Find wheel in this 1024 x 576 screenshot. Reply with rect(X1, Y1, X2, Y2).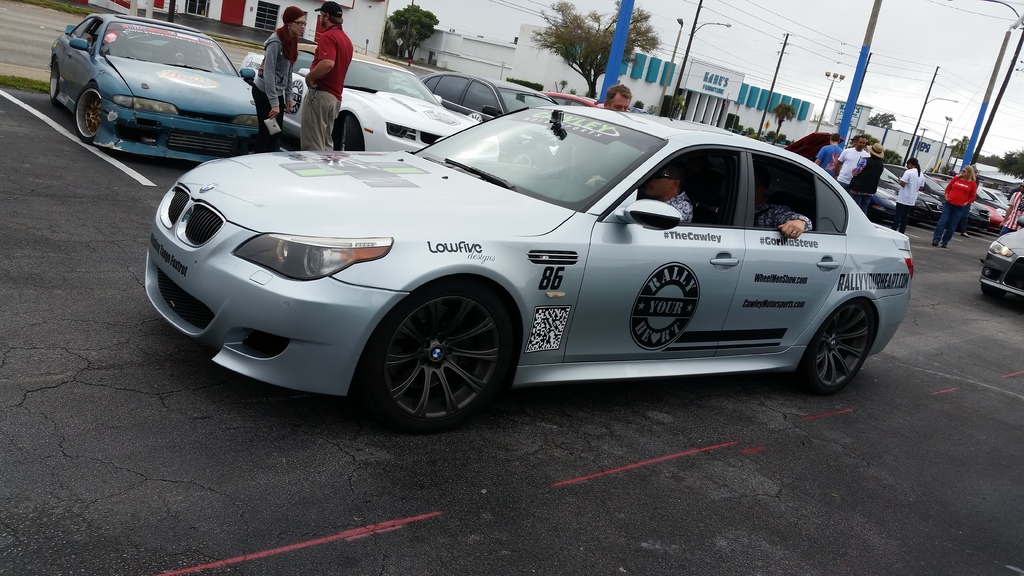
rect(790, 298, 876, 392).
